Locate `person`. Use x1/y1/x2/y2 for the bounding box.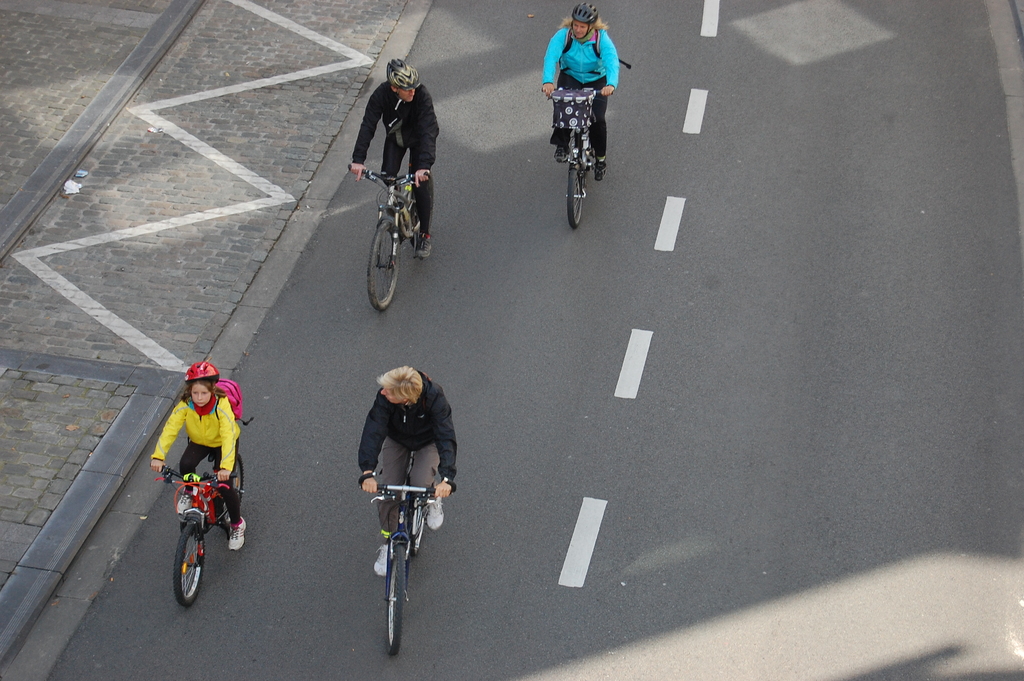
358/366/460/578.
